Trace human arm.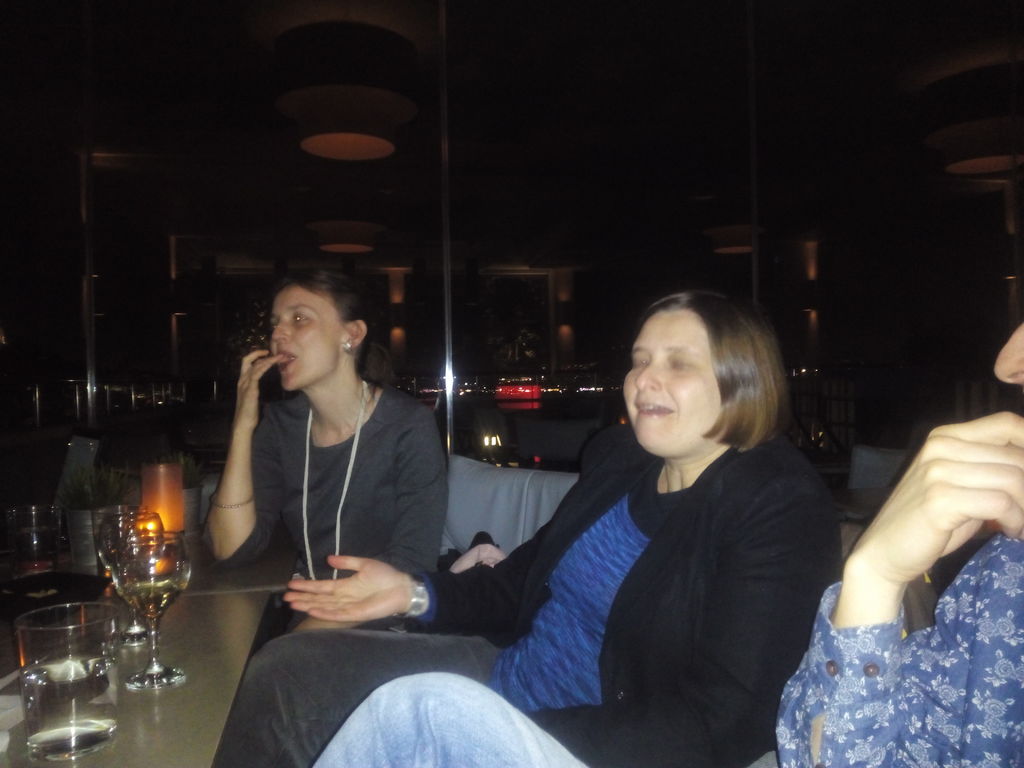
Traced to 207,349,285,573.
